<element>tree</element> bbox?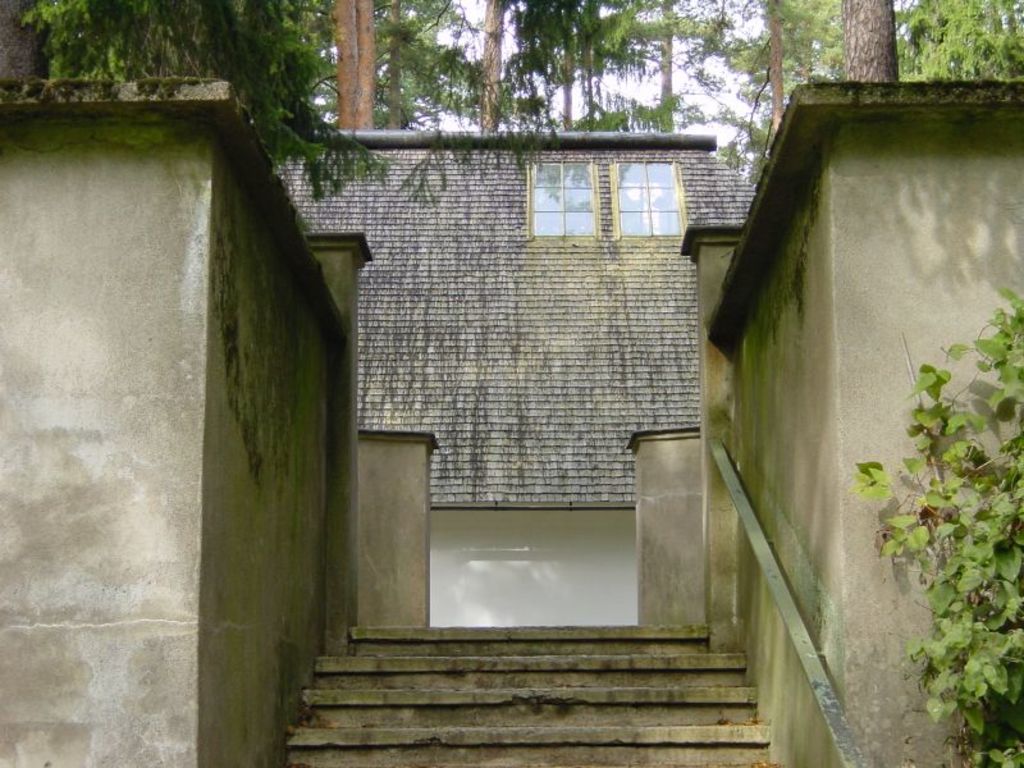
{"x1": 378, "y1": 0, "x2": 458, "y2": 143}
